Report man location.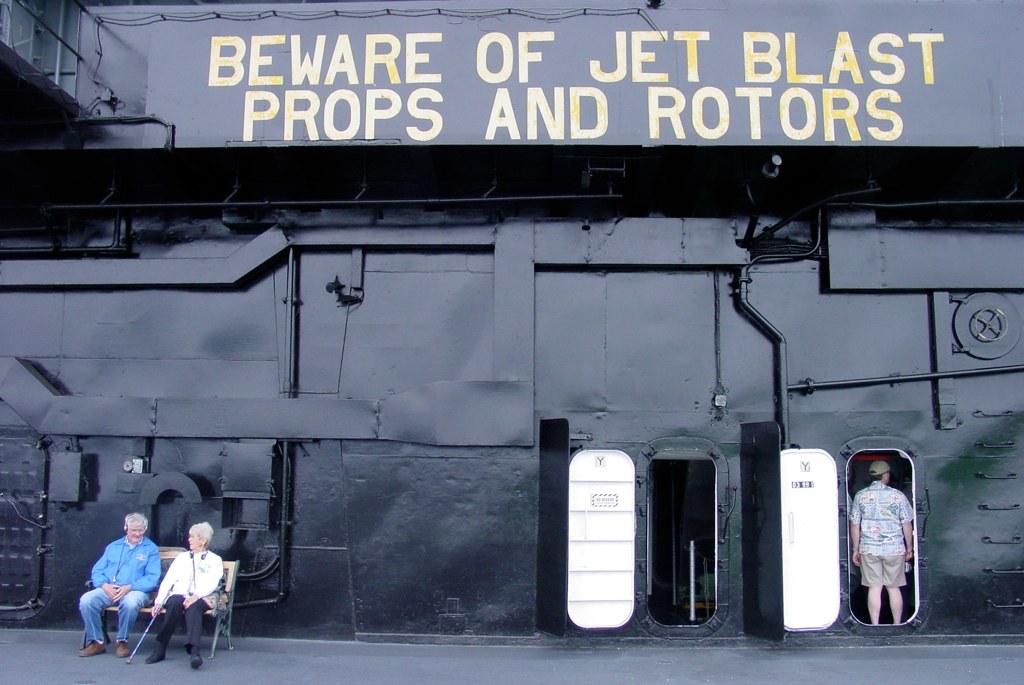
Report: <region>847, 459, 916, 625</region>.
